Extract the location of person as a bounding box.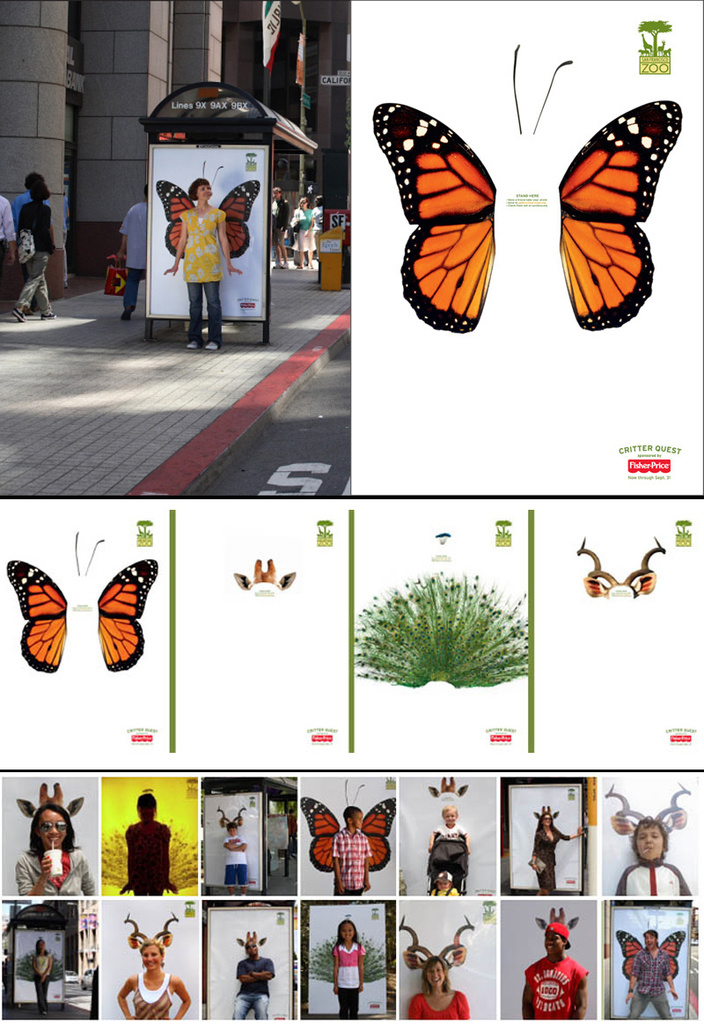
{"x1": 627, "y1": 930, "x2": 681, "y2": 1020}.
